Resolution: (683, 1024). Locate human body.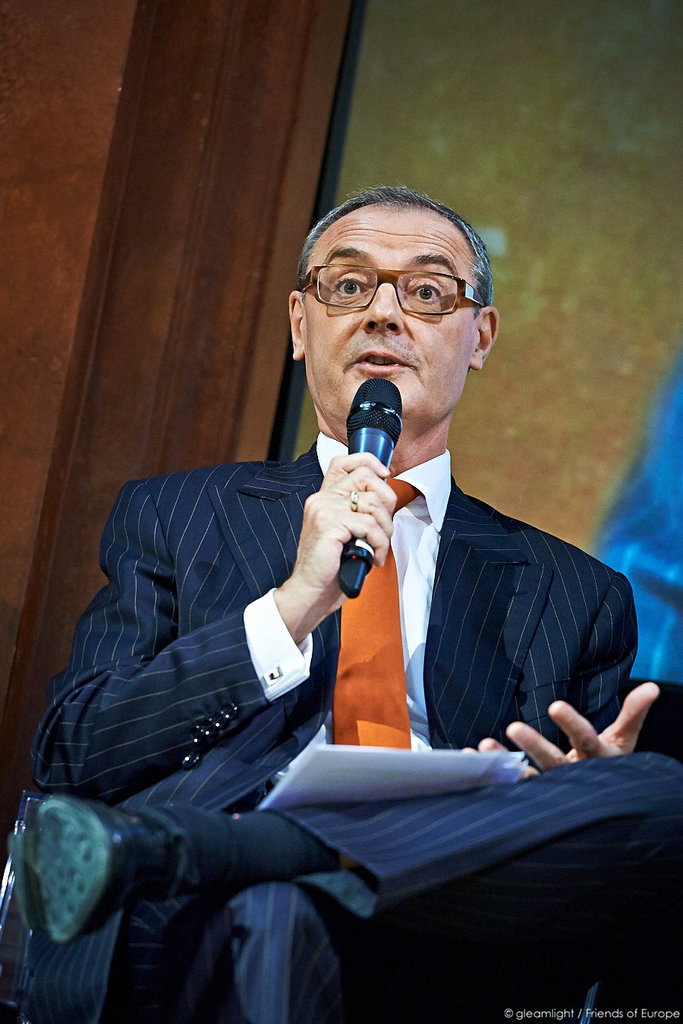
l=52, t=171, r=559, b=1018.
